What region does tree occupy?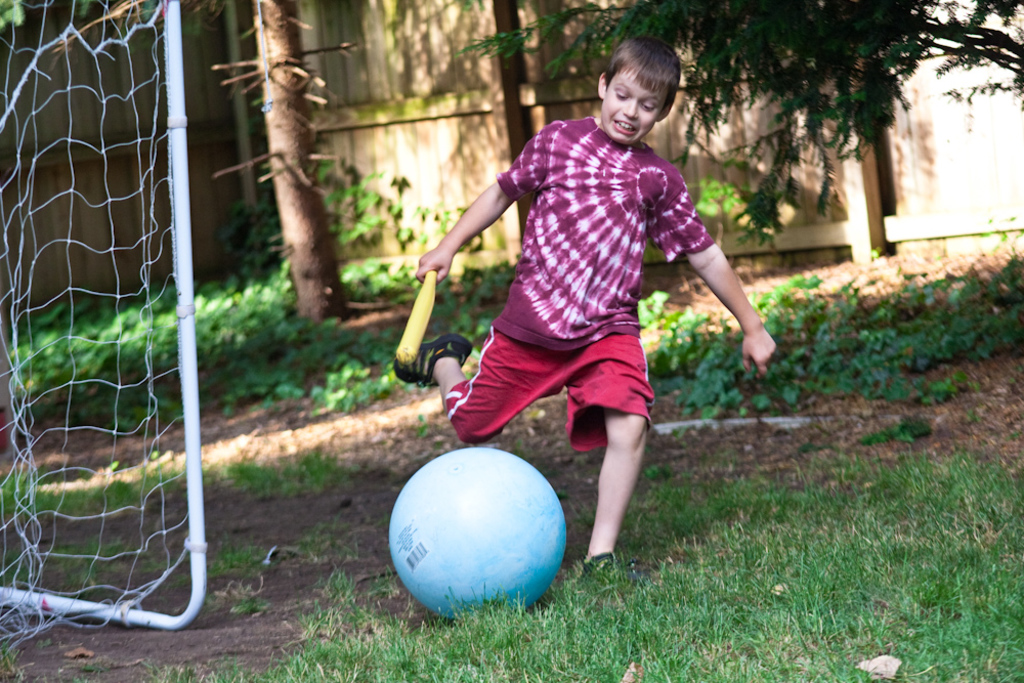
{"left": 211, "top": 0, "right": 361, "bottom": 318}.
